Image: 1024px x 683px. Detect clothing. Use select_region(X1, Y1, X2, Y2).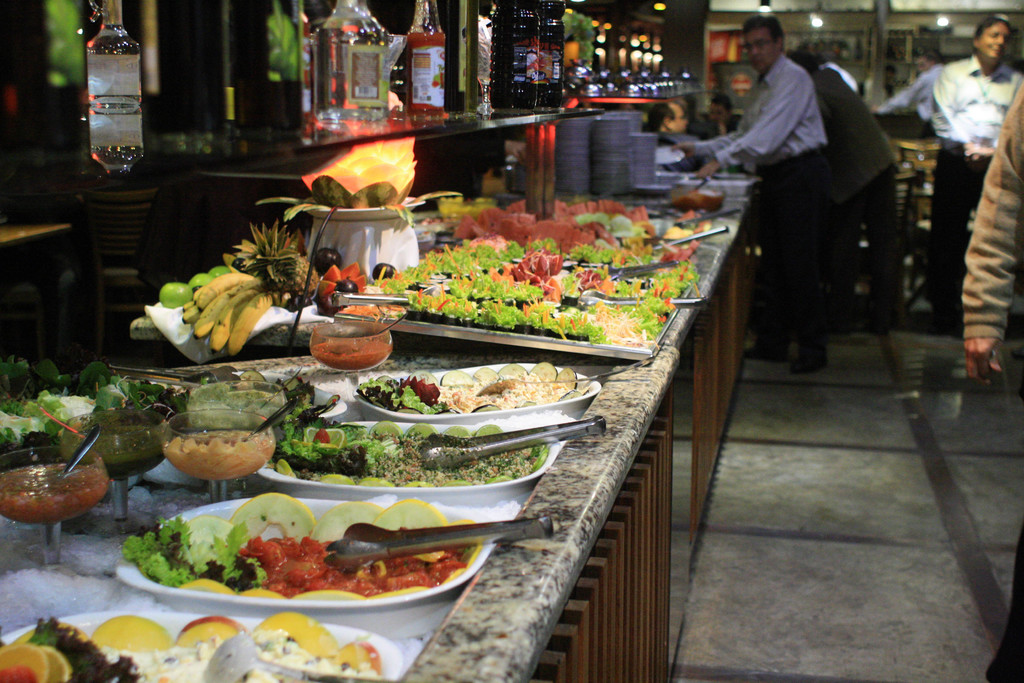
select_region(649, 131, 710, 161).
